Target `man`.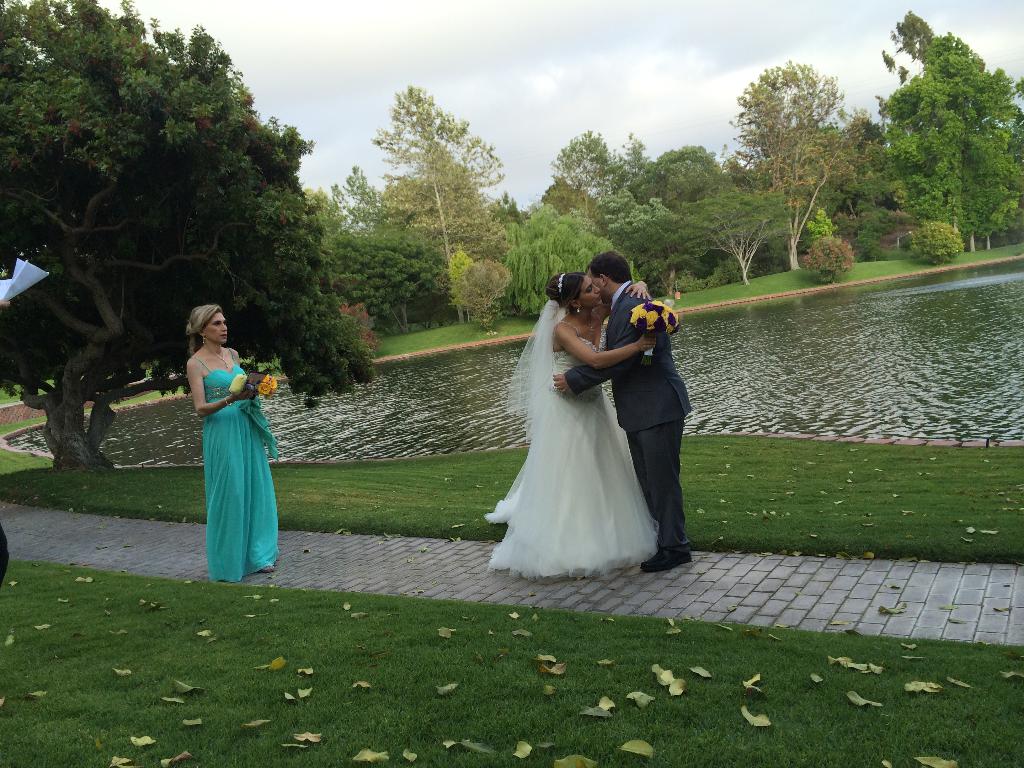
Target region: (left=536, top=262, right=682, bottom=546).
